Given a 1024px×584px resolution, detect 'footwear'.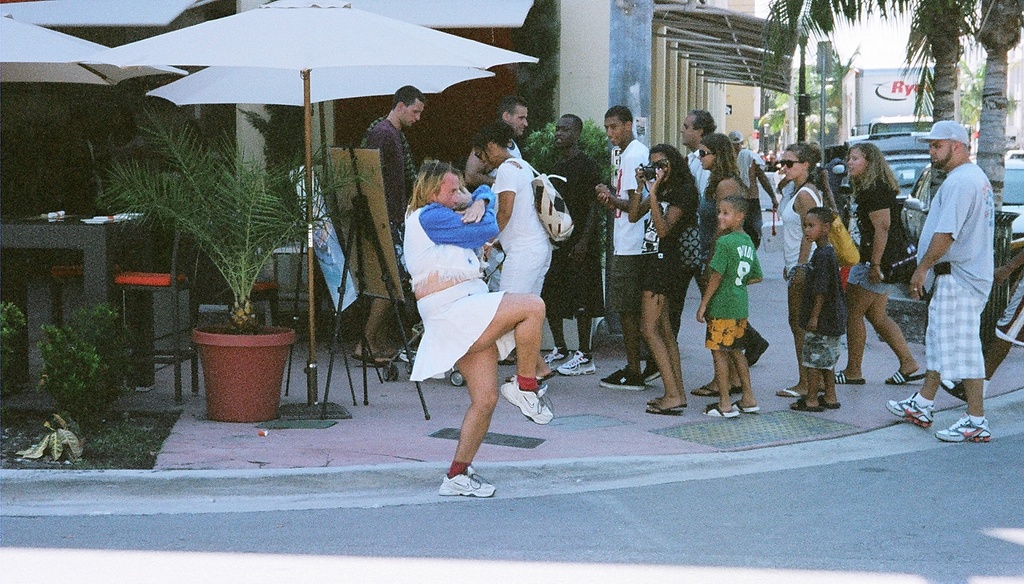
region(644, 361, 663, 381).
